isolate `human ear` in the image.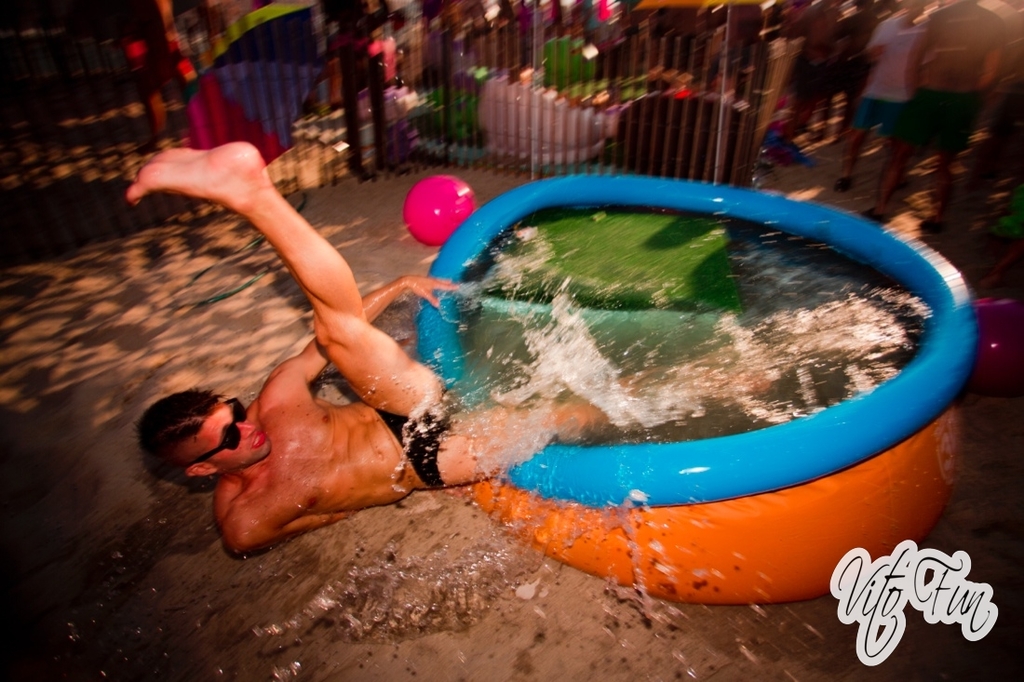
Isolated region: region(184, 461, 215, 475).
